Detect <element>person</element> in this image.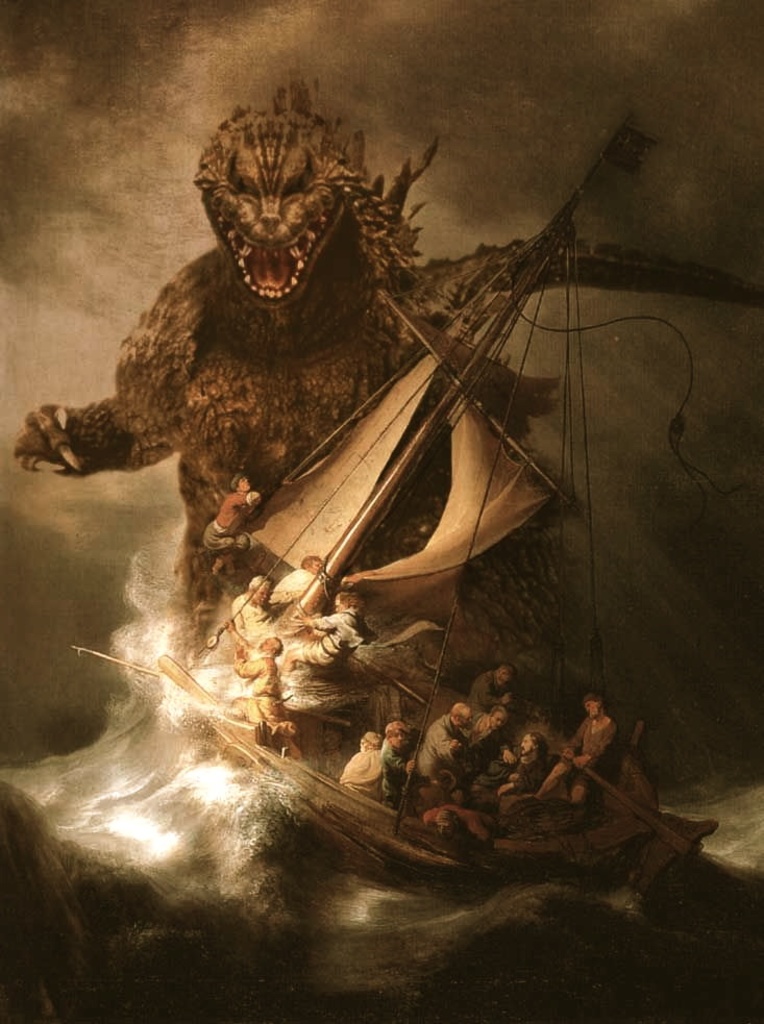
Detection: [534,694,615,802].
